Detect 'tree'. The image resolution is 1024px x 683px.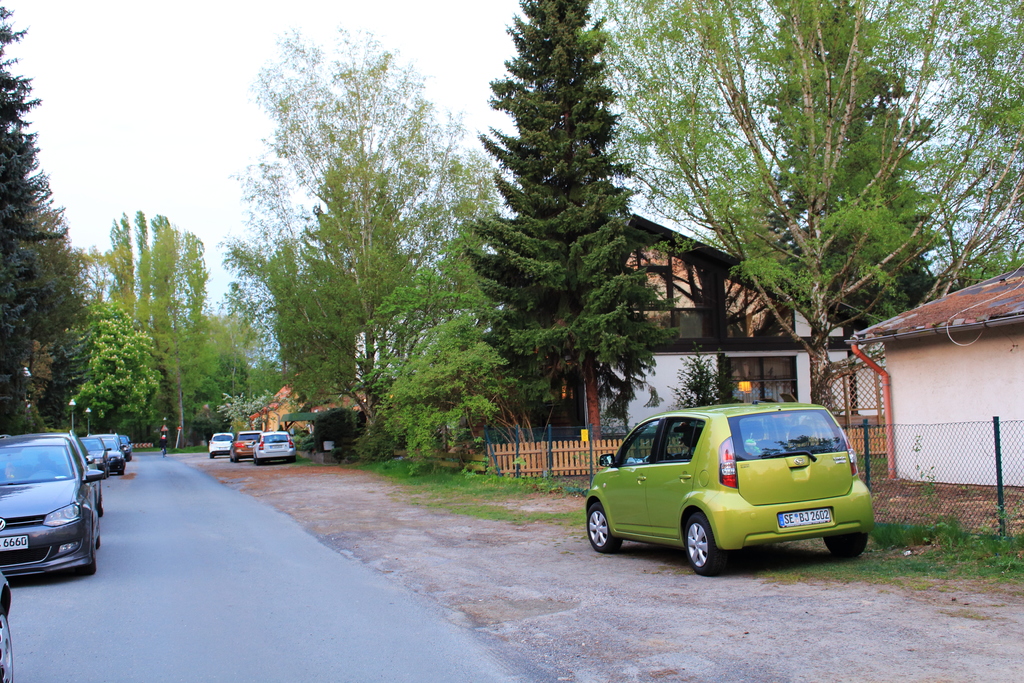
box=[568, 0, 1023, 438].
